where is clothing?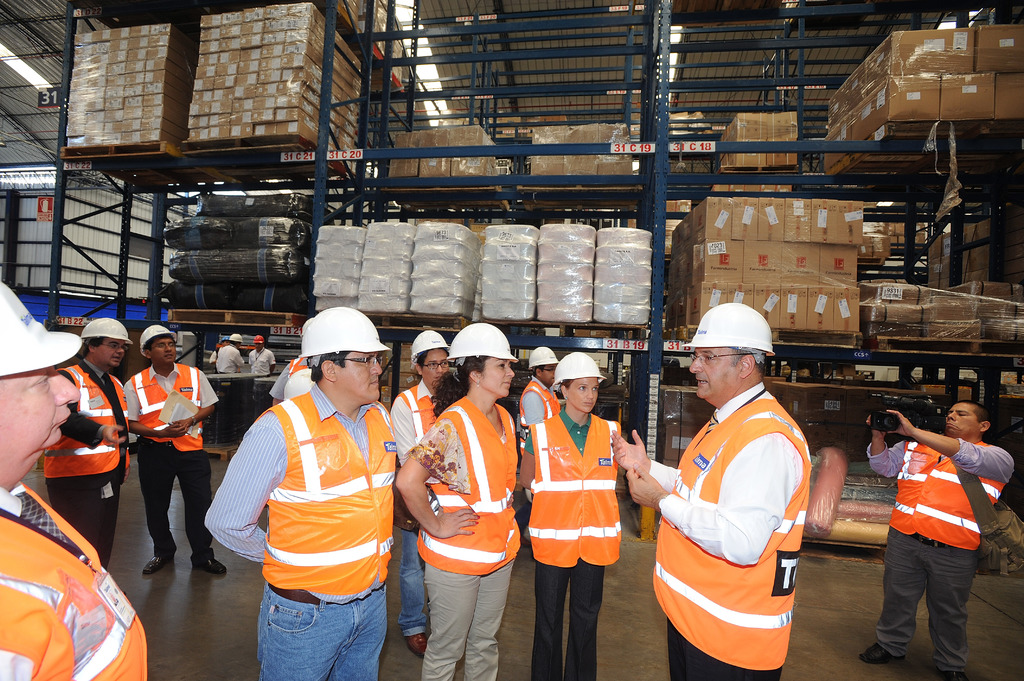
(x1=125, y1=363, x2=223, y2=449).
